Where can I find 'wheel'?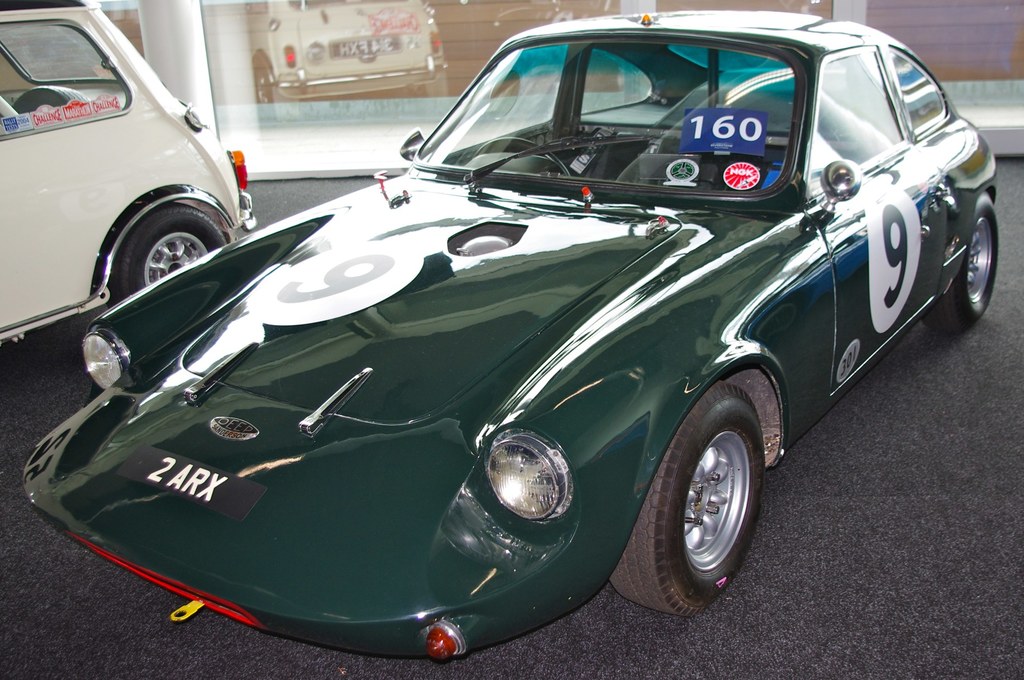
You can find it at bbox(472, 134, 570, 177).
